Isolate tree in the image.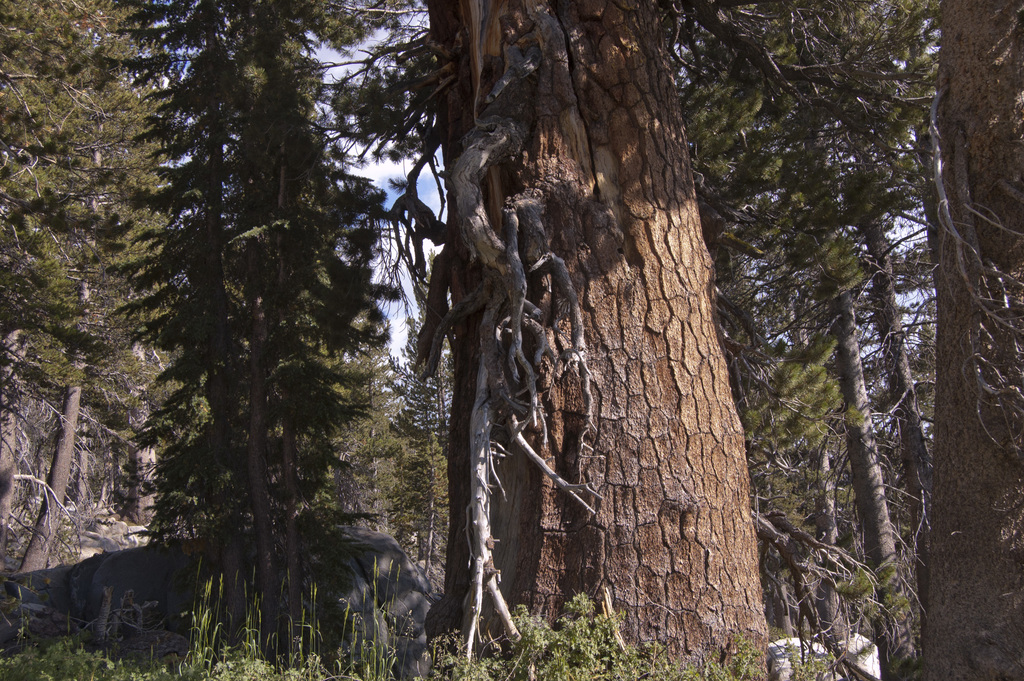
Isolated region: x1=916 y1=4 x2=1023 y2=680.
